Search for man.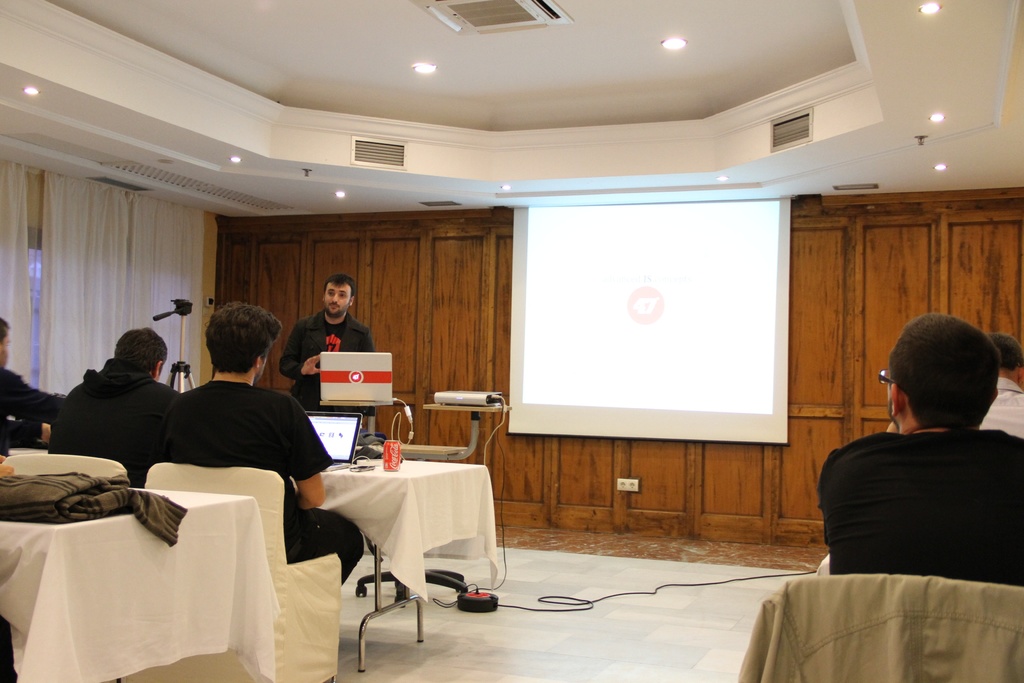
Found at detection(0, 313, 69, 456).
